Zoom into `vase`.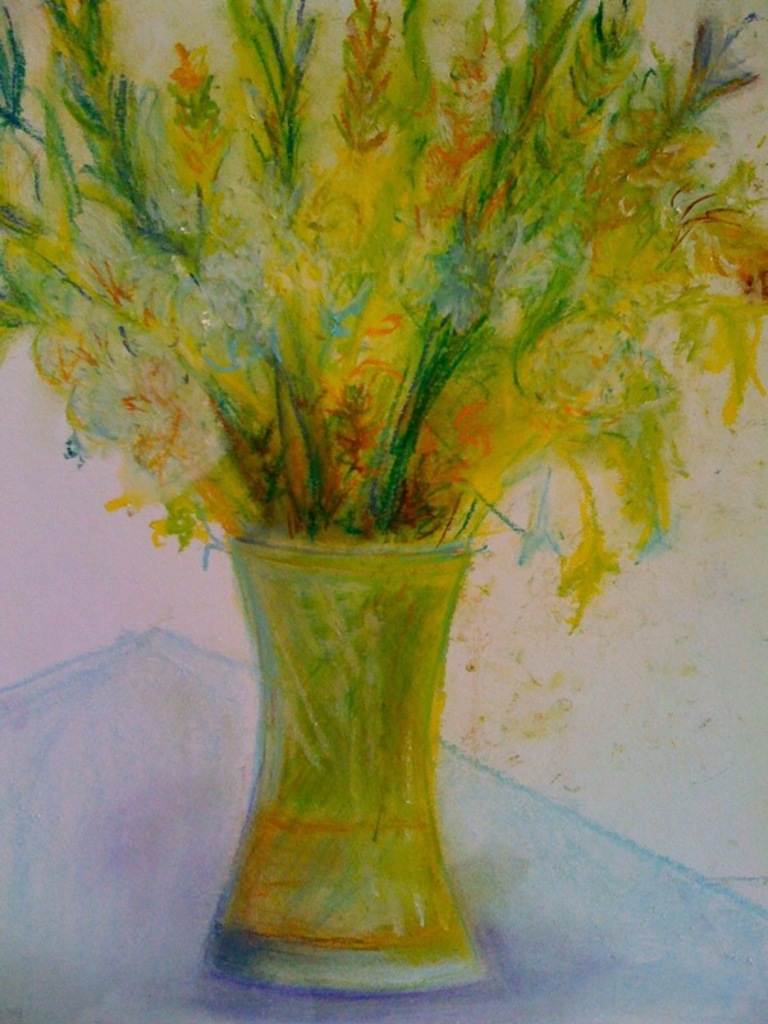
Zoom target: 198, 512, 477, 992.
